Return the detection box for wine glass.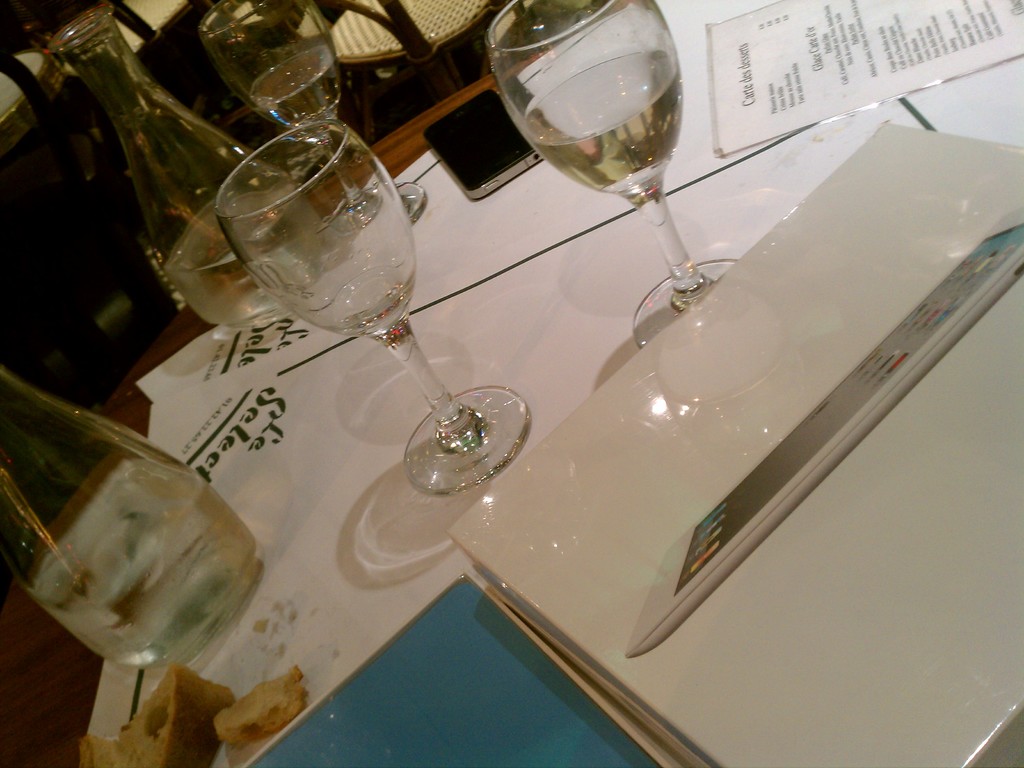
box(197, 0, 422, 240).
